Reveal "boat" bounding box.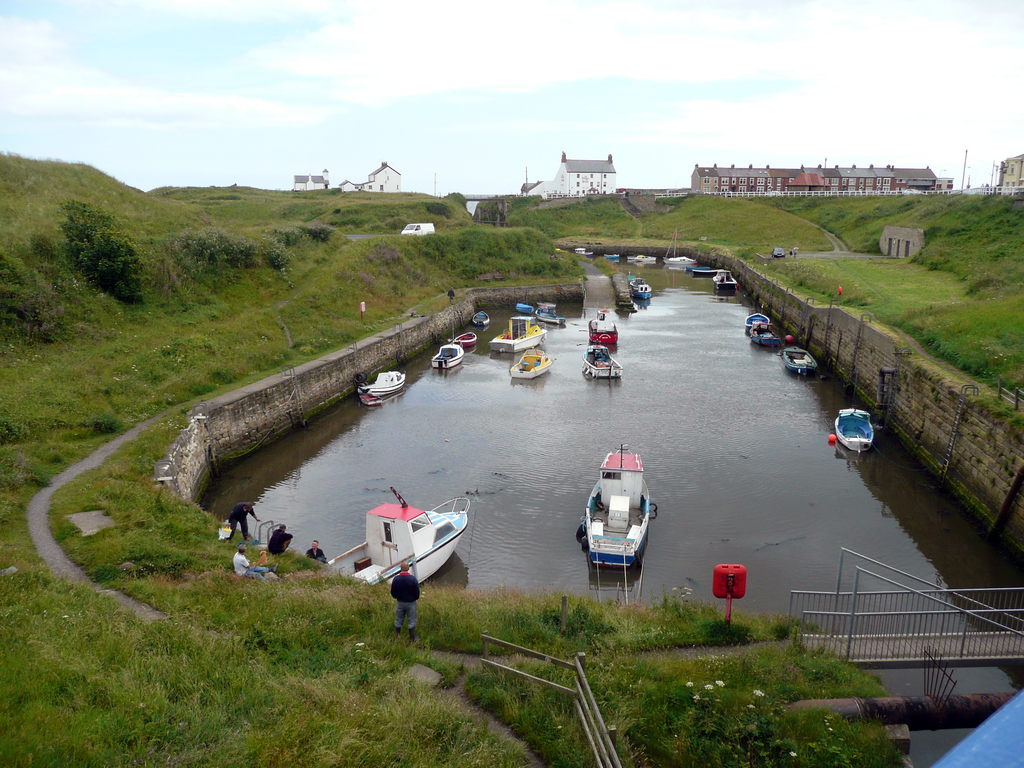
Revealed: Rect(625, 253, 659, 264).
